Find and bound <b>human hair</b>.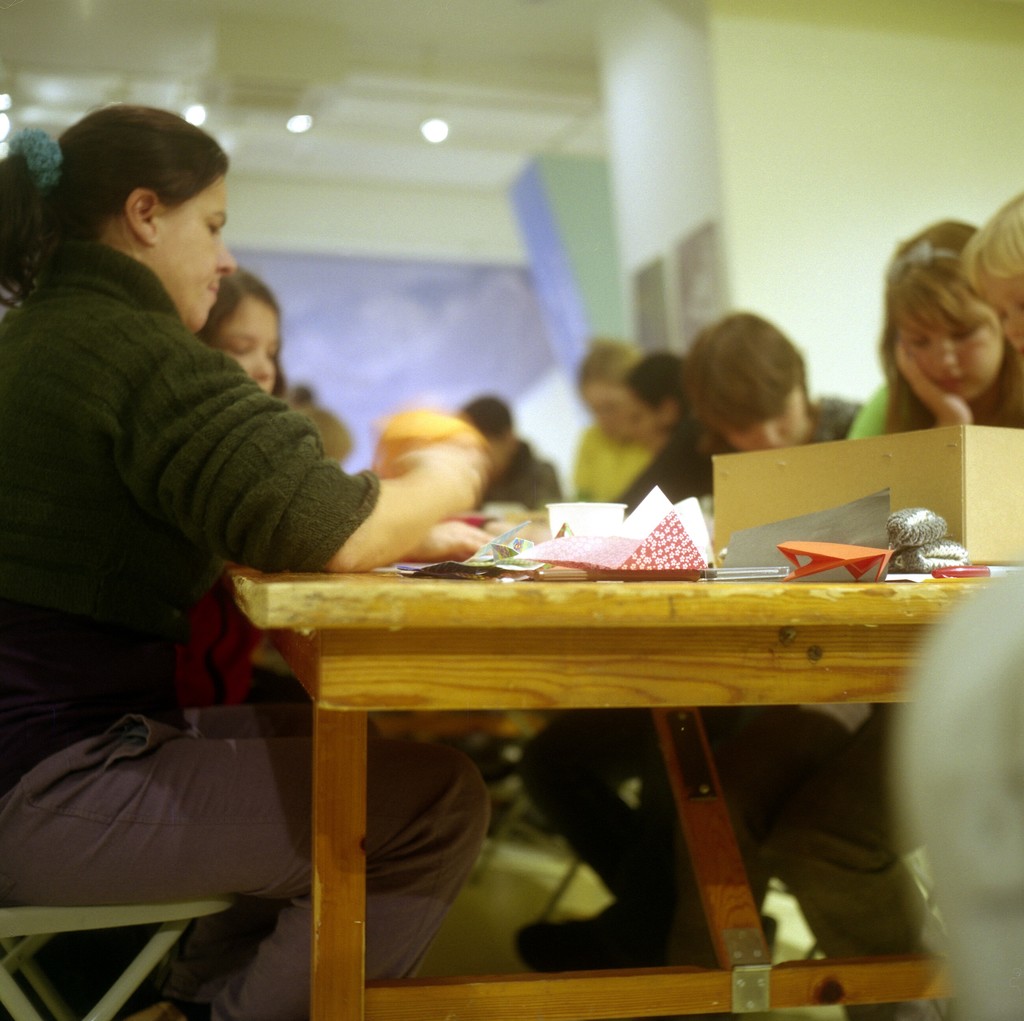
Bound: bbox(460, 395, 515, 437).
